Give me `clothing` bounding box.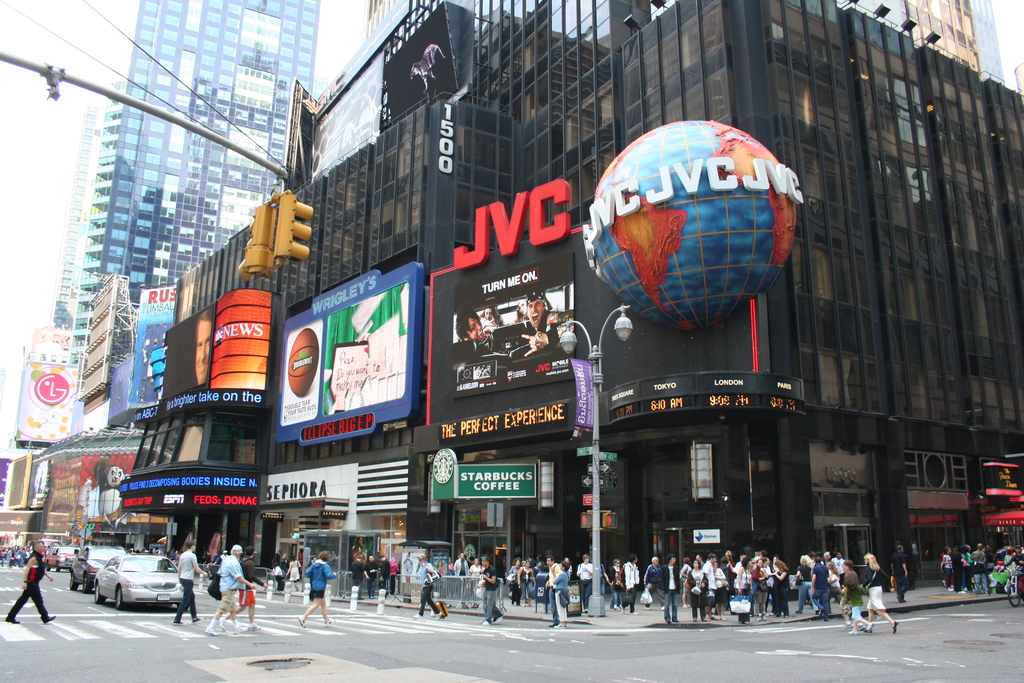
pyautogui.locateOnScreen(953, 557, 964, 595).
